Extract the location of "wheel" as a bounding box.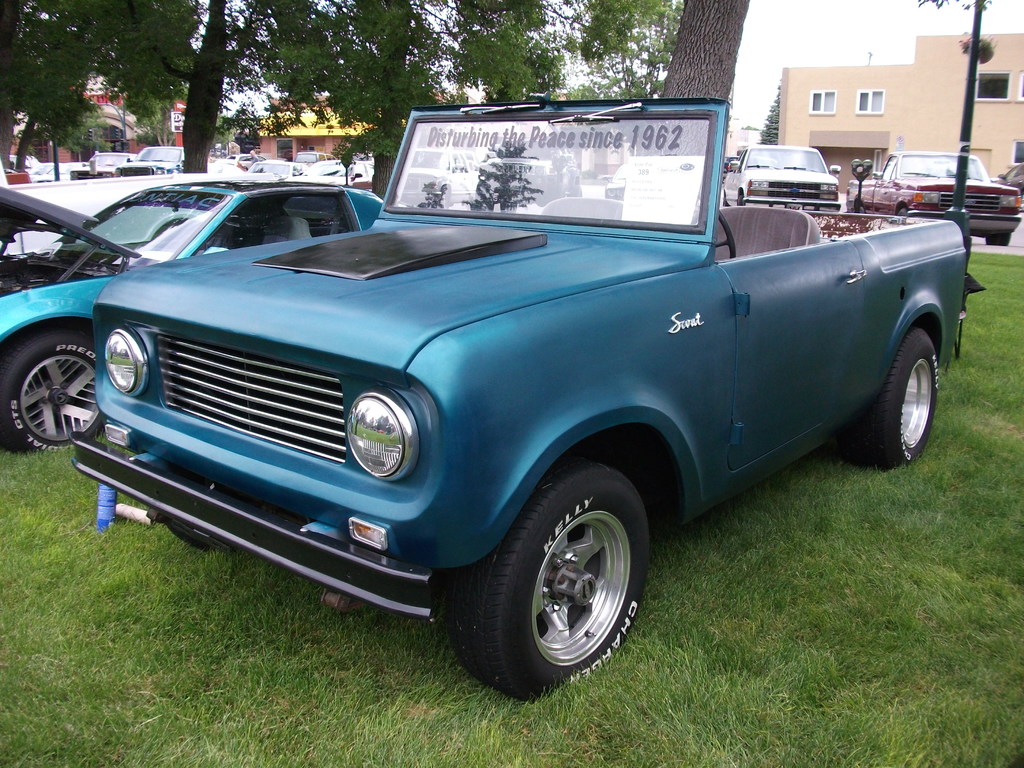
box=[864, 319, 941, 476].
